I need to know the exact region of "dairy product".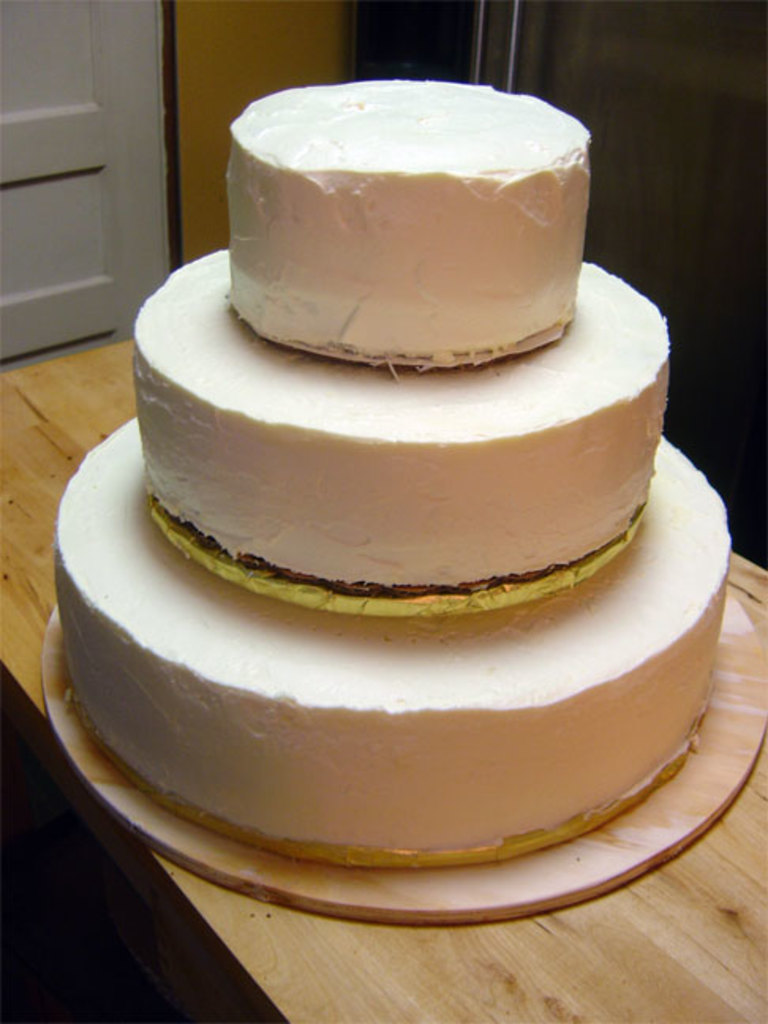
Region: [210, 55, 602, 349].
